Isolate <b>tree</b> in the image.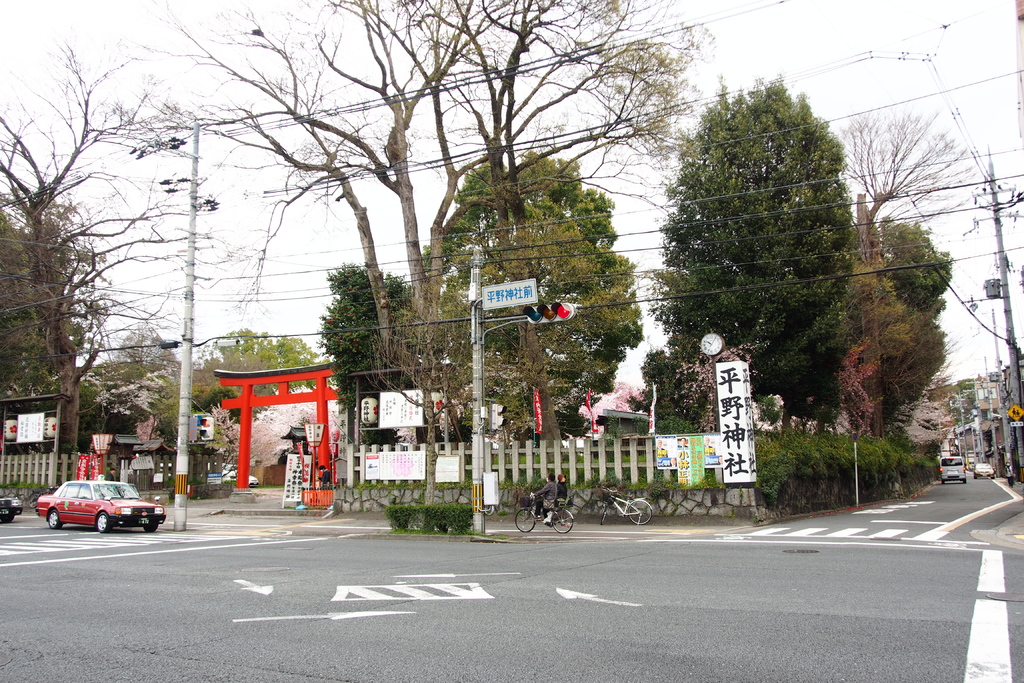
Isolated region: l=0, t=210, r=99, b=396.
